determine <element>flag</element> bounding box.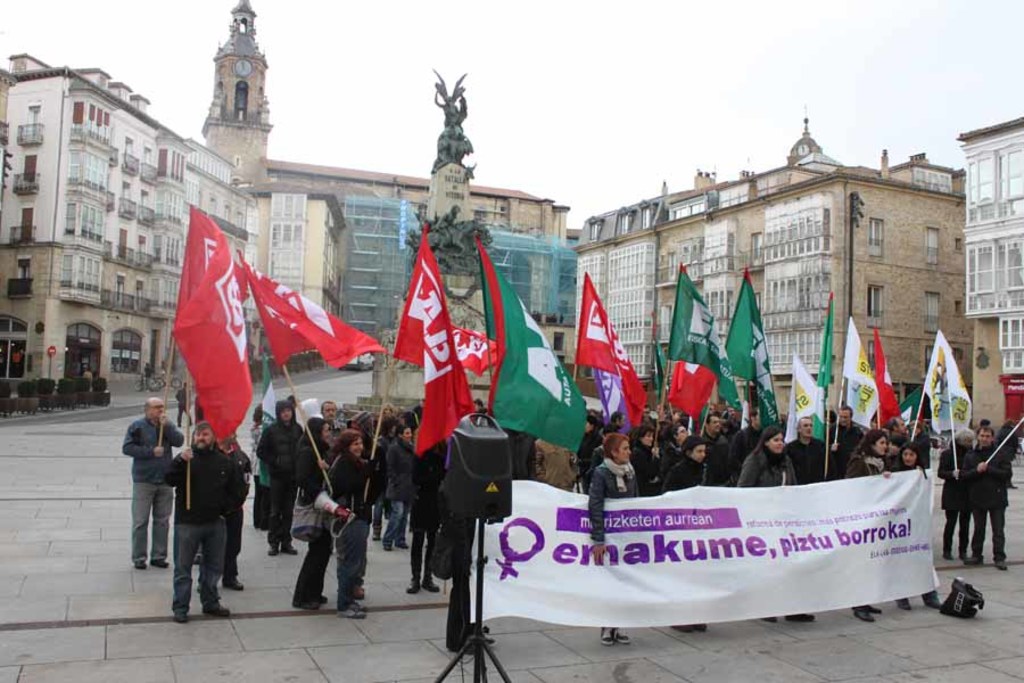
Determined: detection(811, 290, 834, 393).
